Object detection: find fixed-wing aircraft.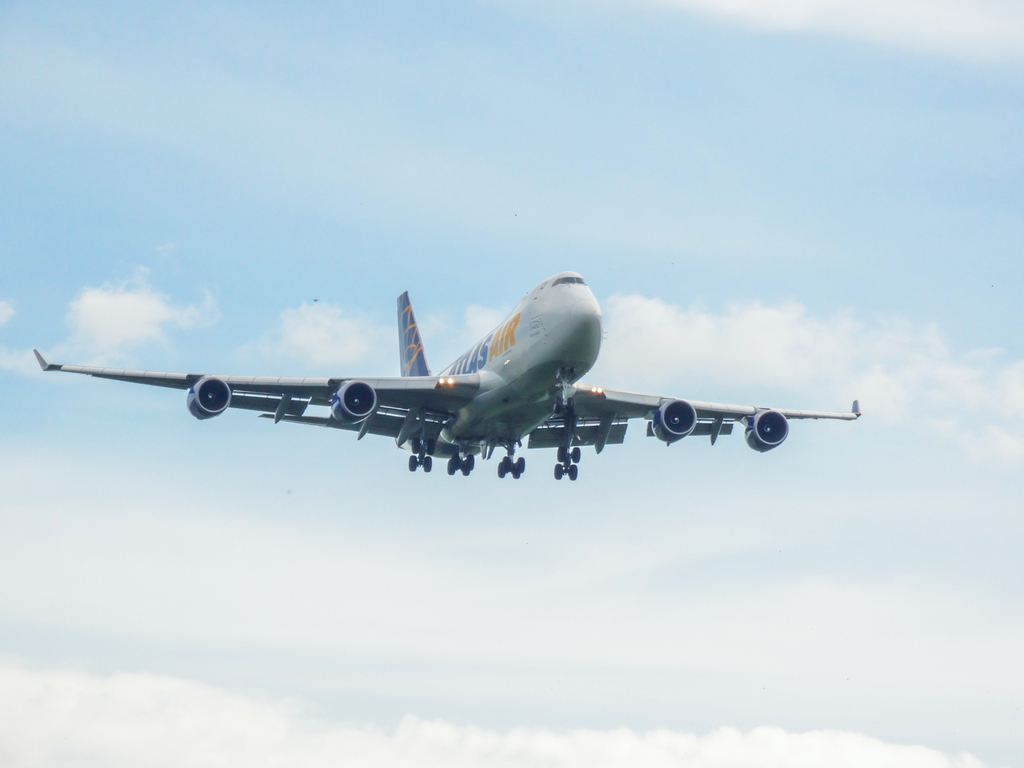
bbox=(33, 273, 855, 474).
